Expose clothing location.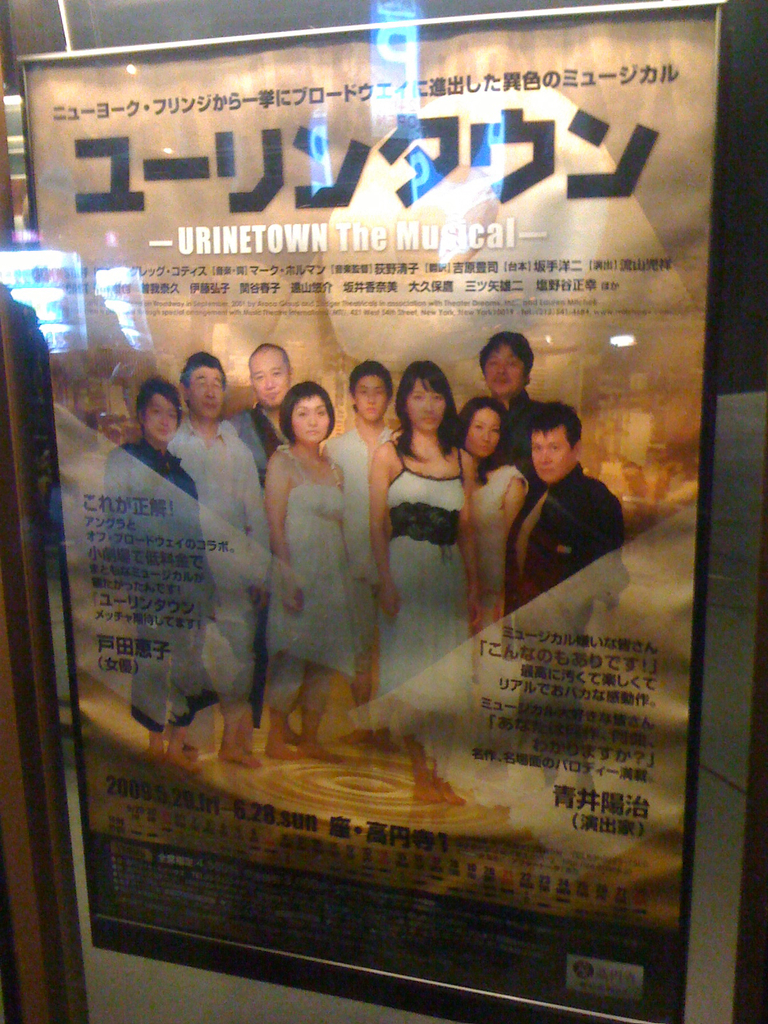
Exposed at [177, 412, 269, 704].
